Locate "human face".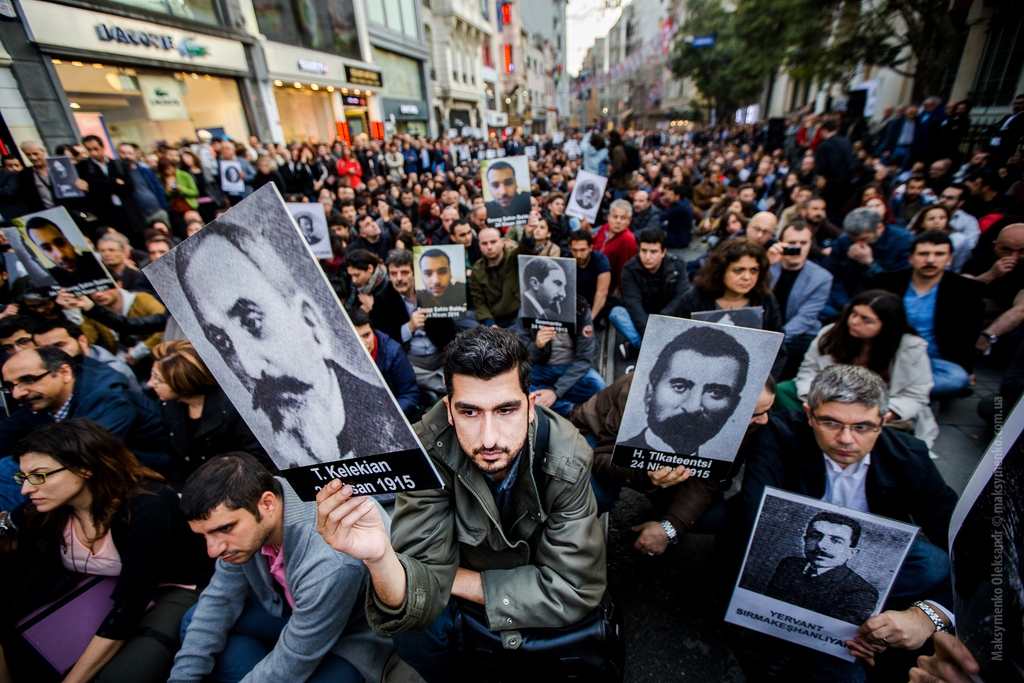
Bounding box: box=[805, 517, 851, 564].
